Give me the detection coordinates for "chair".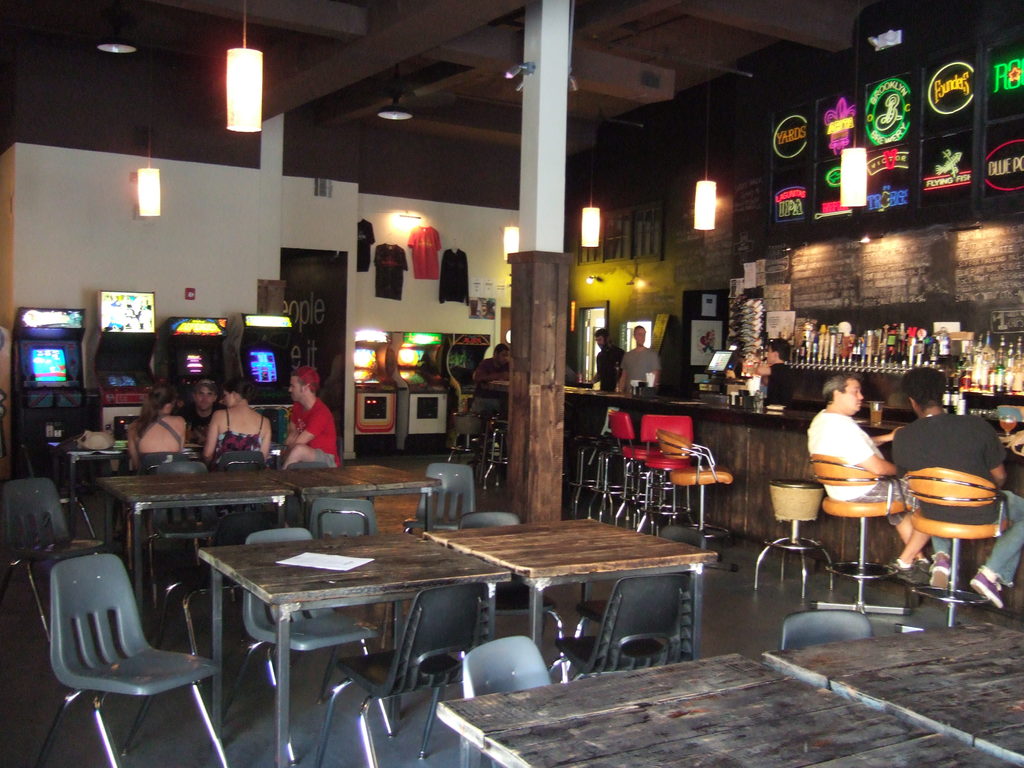
x1=563 y1=522 x2=709 y2=675.
